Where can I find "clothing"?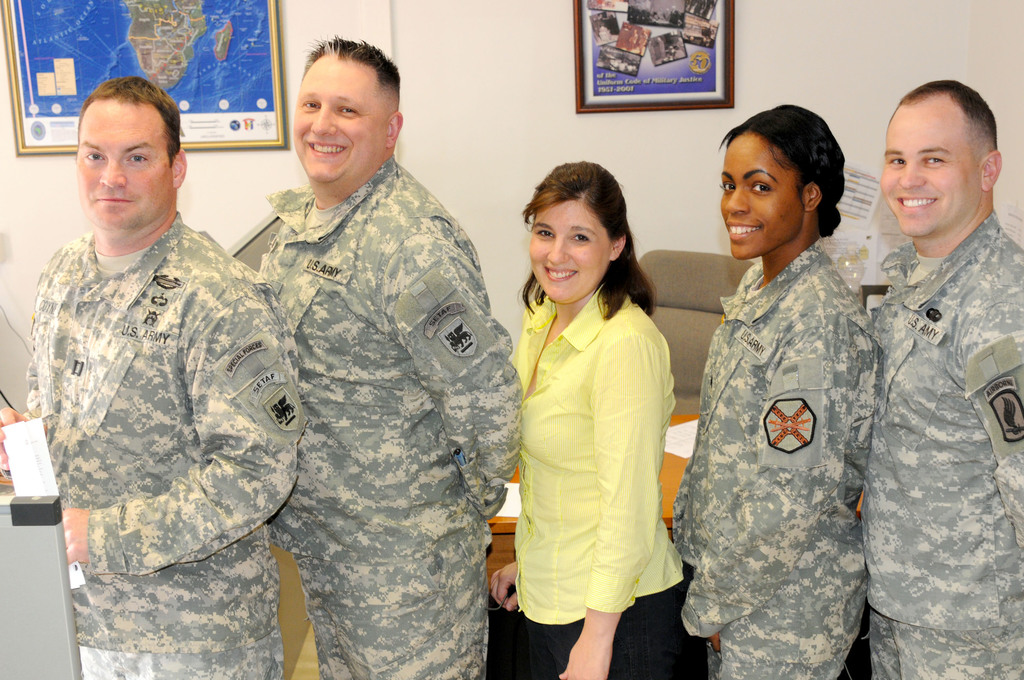
You can find it at bbox(24, 207, 300, 679).
